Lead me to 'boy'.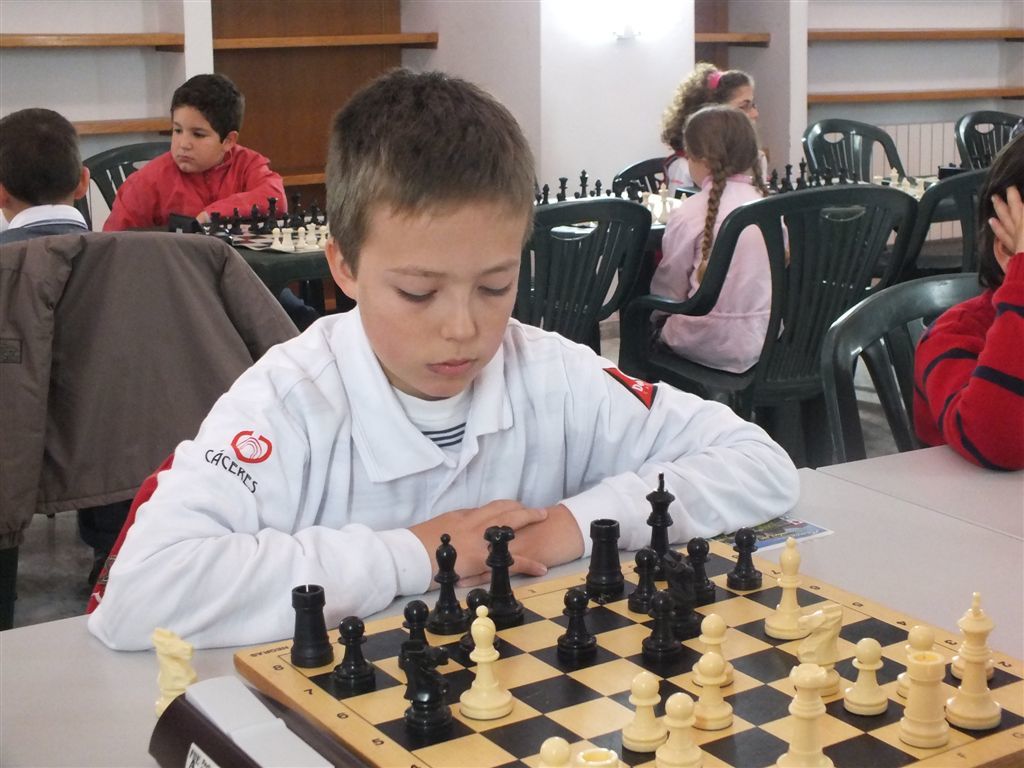
Lead to [left=99, top=67, right=303, bottom=340].
